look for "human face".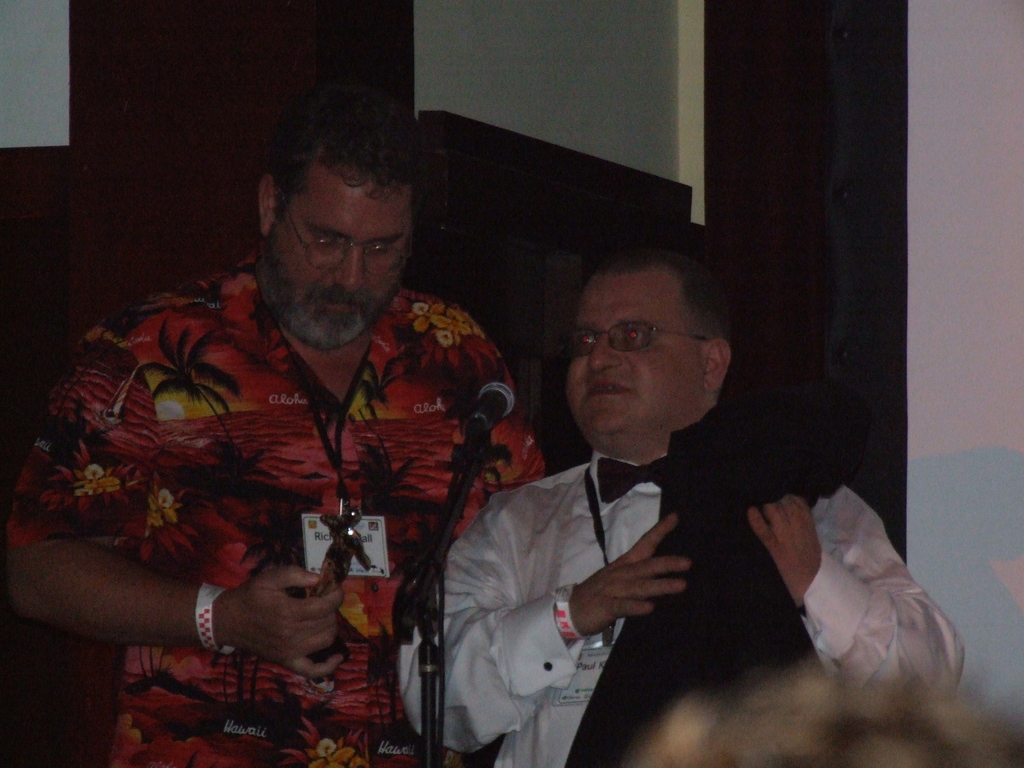
Found: 563/263/700/438.
